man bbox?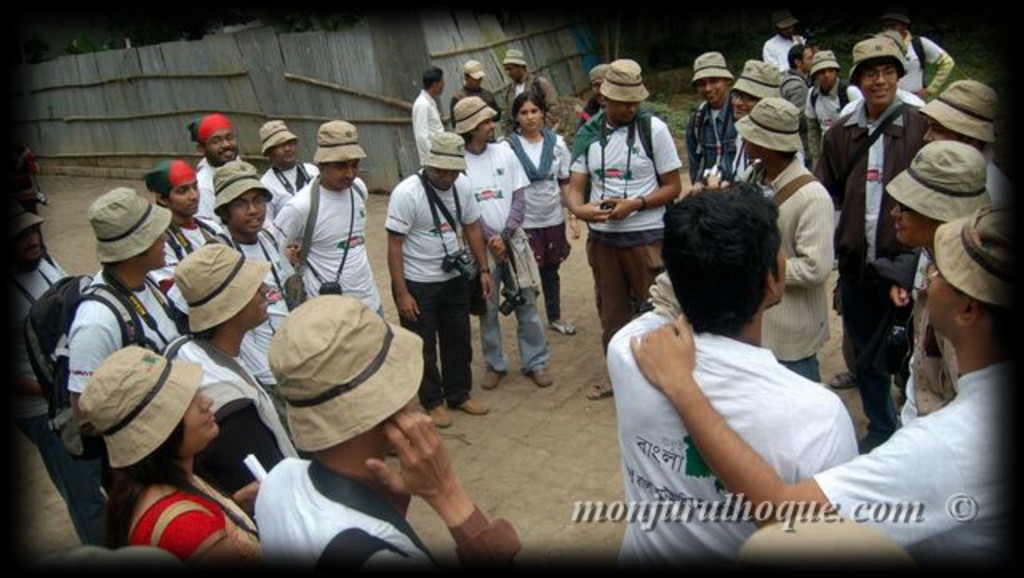
crop(275, 117, 394, 336)
